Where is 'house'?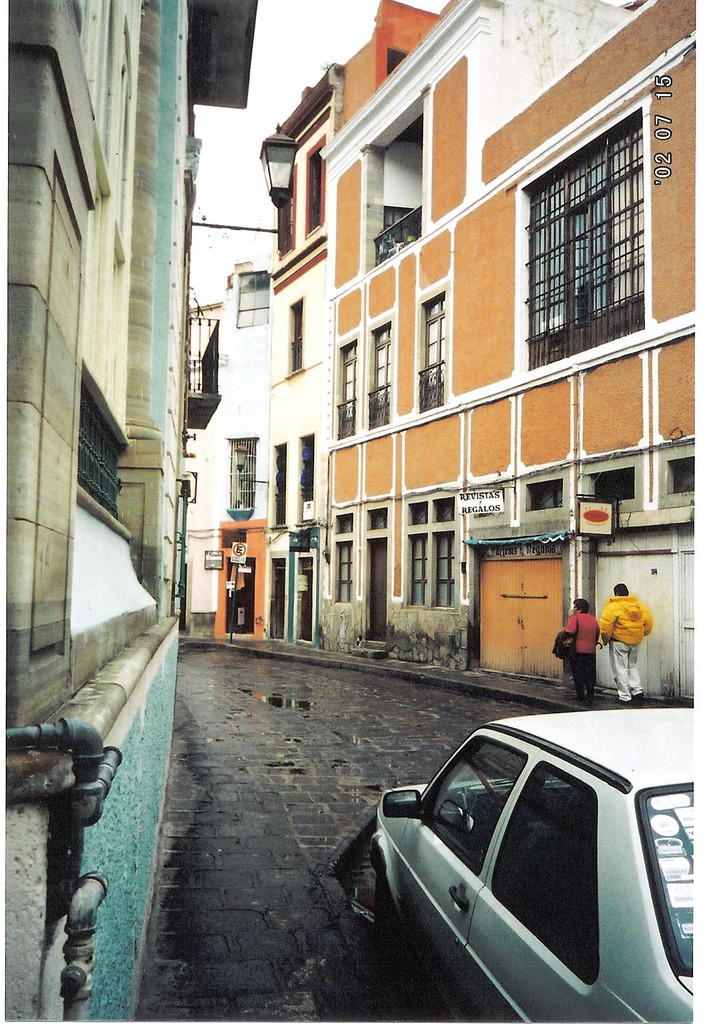
Rect(0, 0, 261, 1023).
